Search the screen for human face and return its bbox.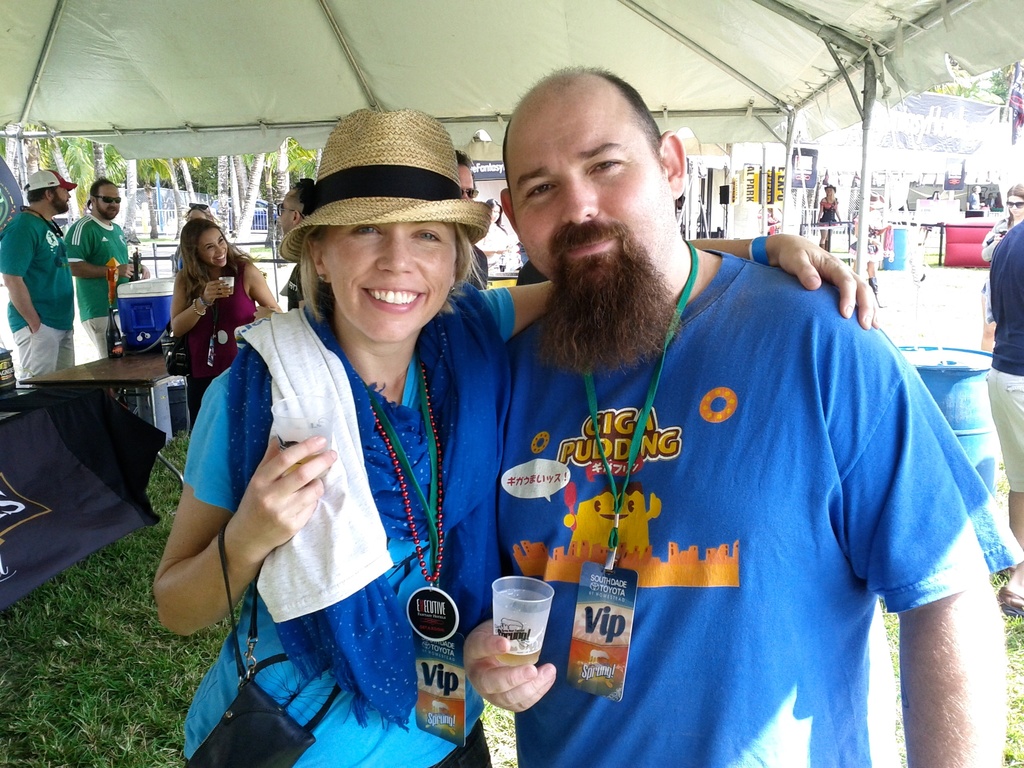
Found: <region>193, 229, 230, 270</region>.
